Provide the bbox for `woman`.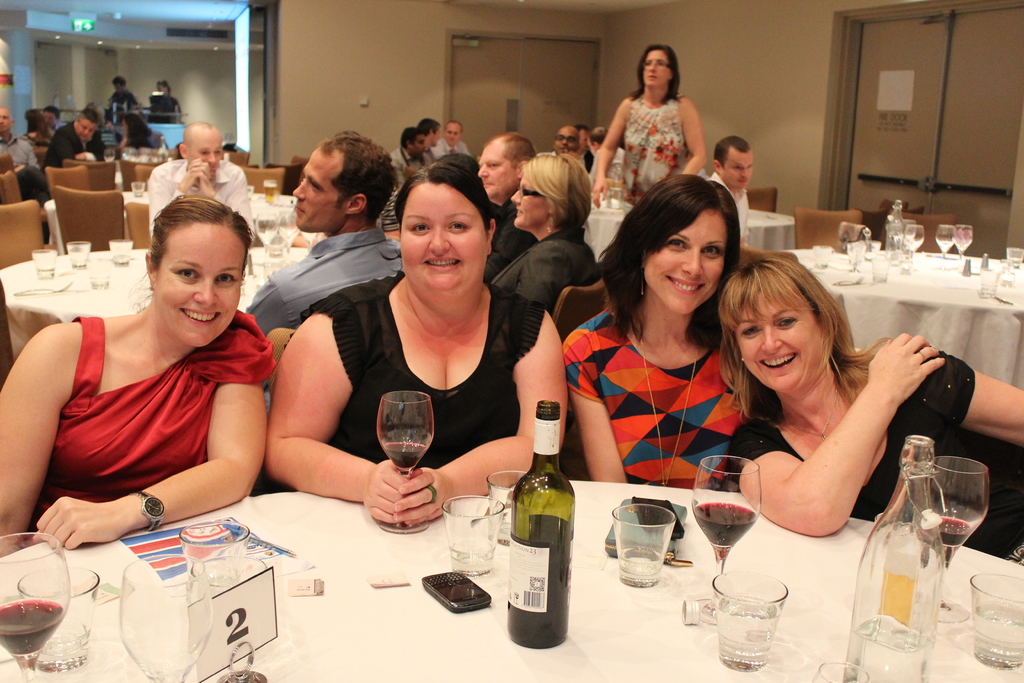
(x1=492, y1=147, x2=602, y2=317).
